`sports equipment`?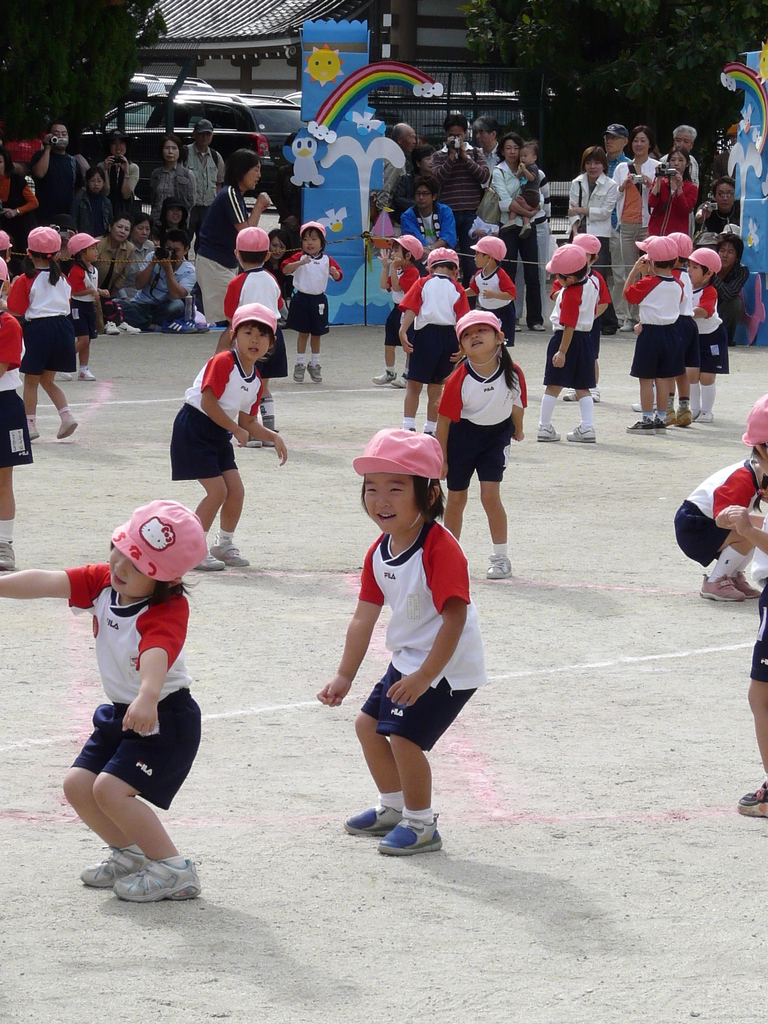
select_region(117, 852, 204, 902)
